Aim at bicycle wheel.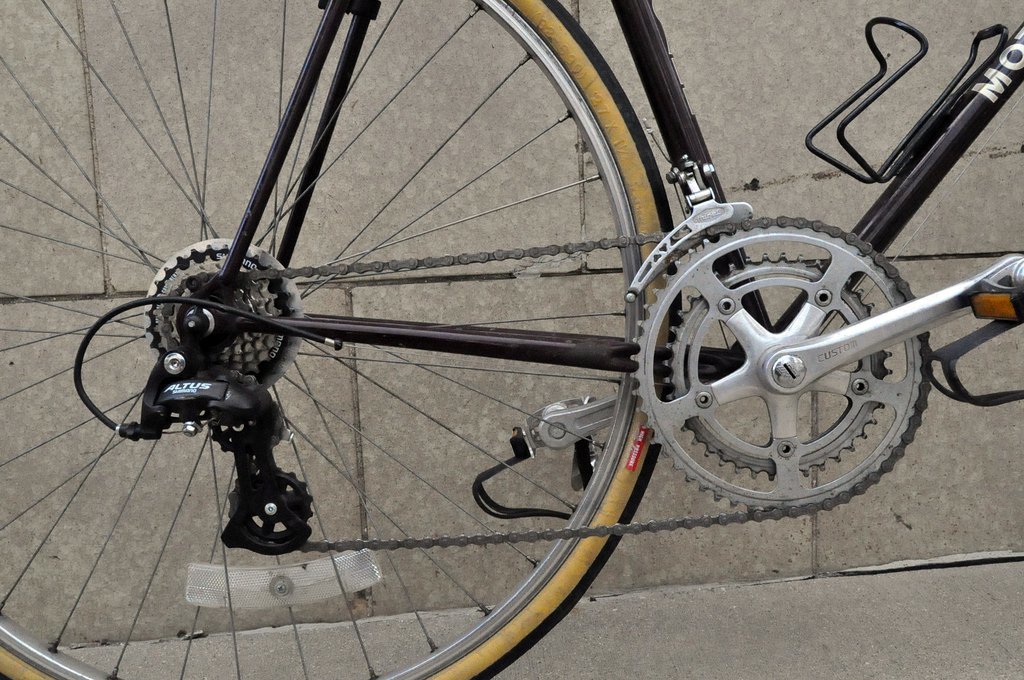
Aimed at rect(0, 0, 685, 679).
